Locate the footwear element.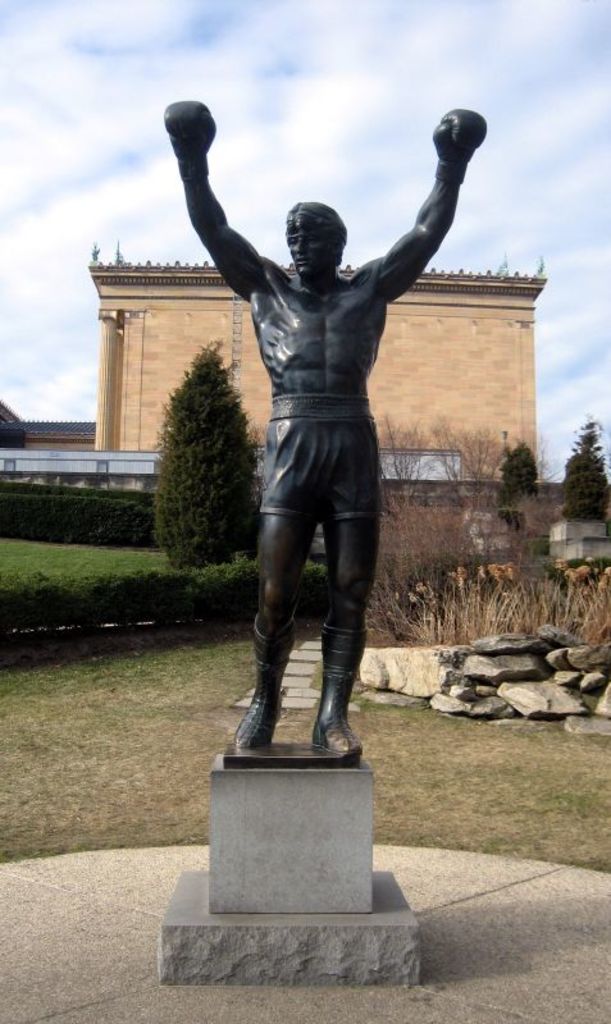
Element bbox: <region>309, 620, 363, 753</region>.
